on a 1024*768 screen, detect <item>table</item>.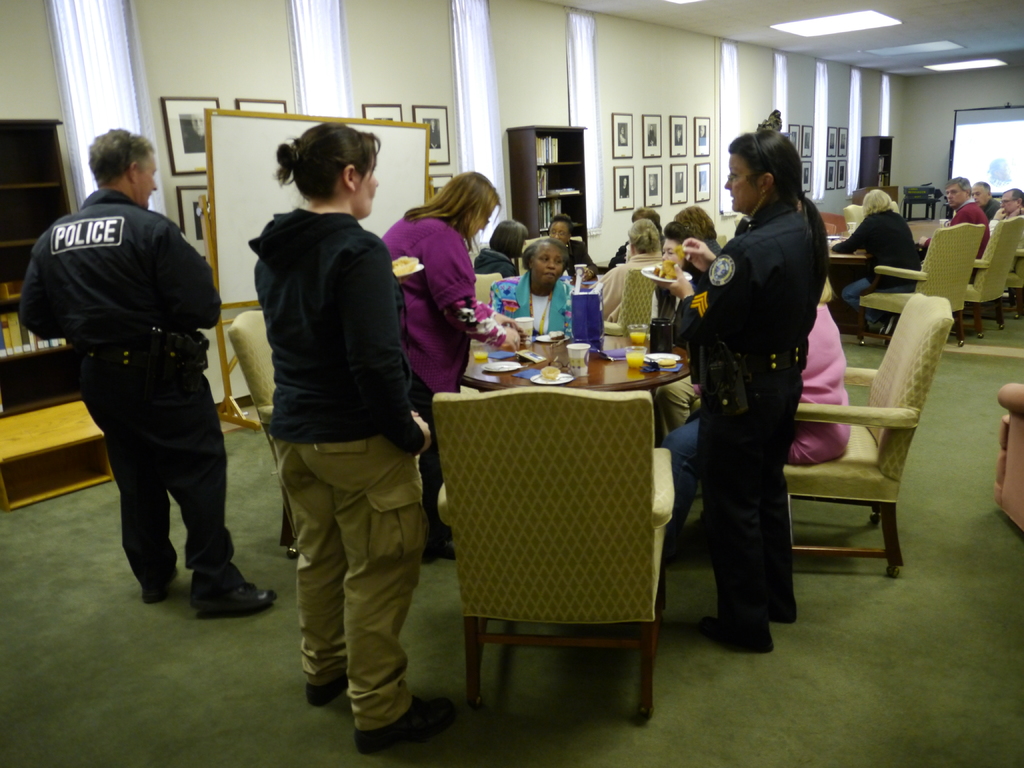
box=[461, 328, 691, 394].
